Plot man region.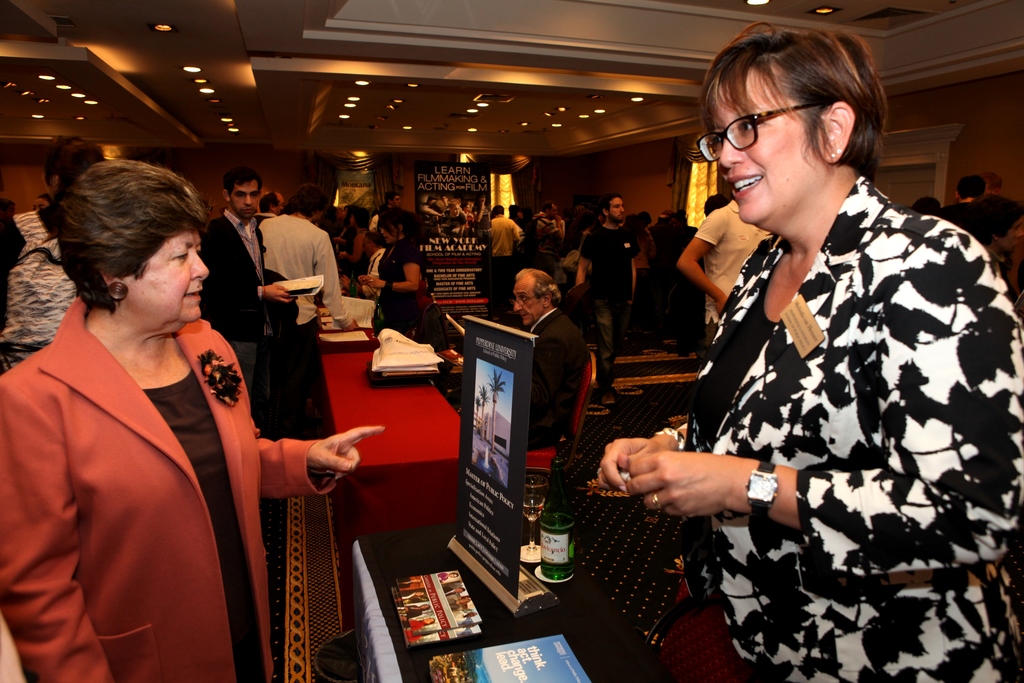
Plotted at select_region(257, 187, 356, 437).
